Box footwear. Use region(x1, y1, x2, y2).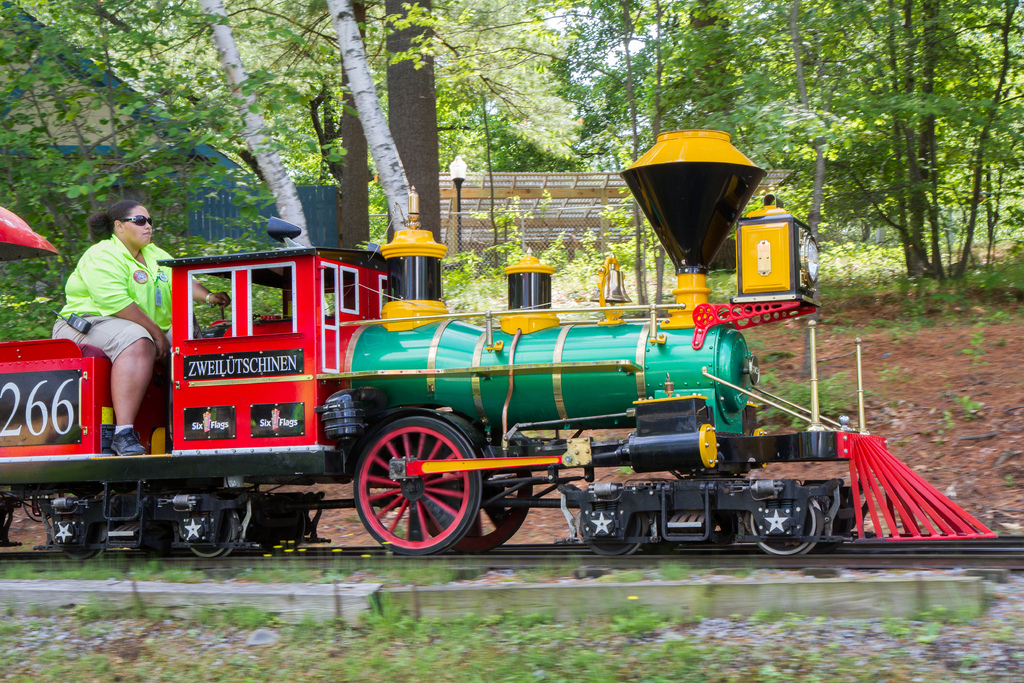
region(104, 424, 145, 459).
